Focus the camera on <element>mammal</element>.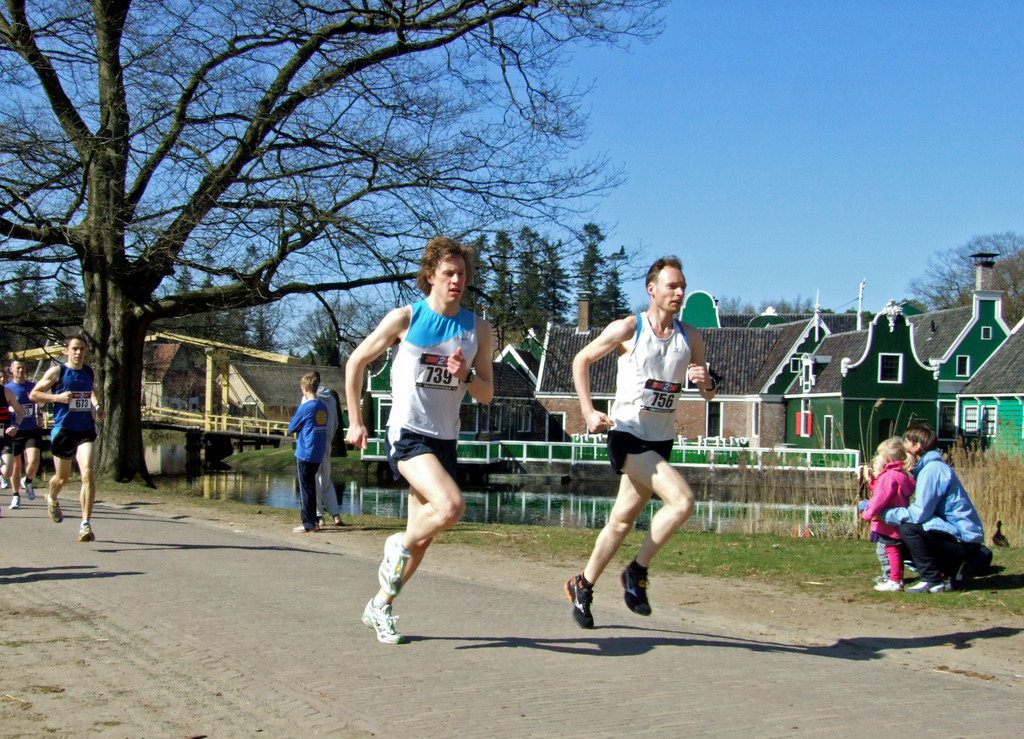
Focus region: detection(302, 370, 342, 525).
